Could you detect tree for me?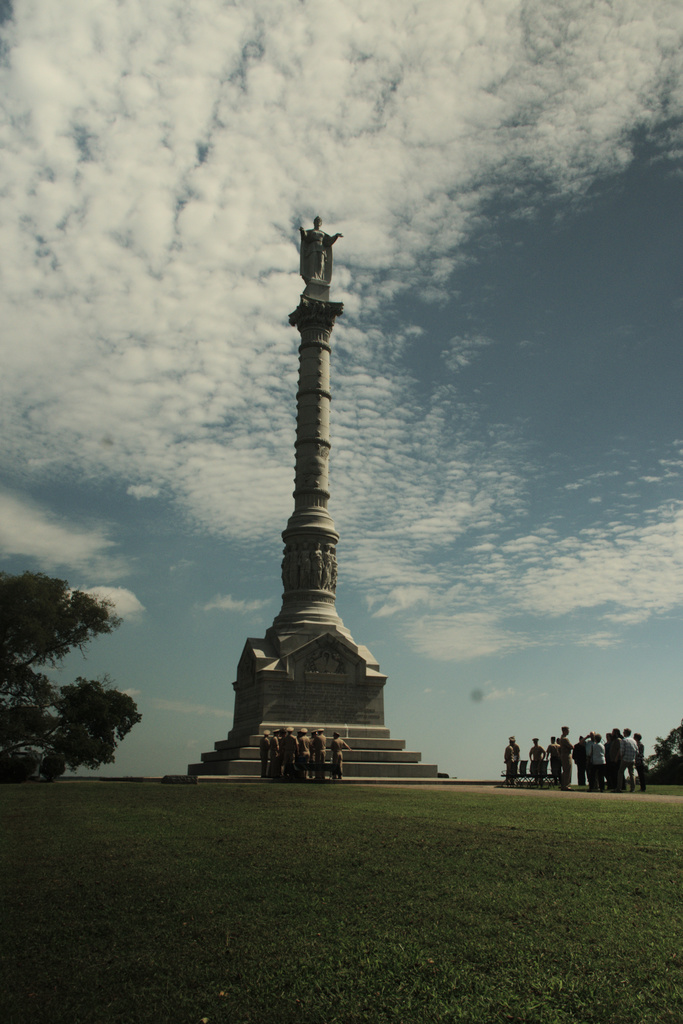
Detection result: [19, 573, 152, 794].
